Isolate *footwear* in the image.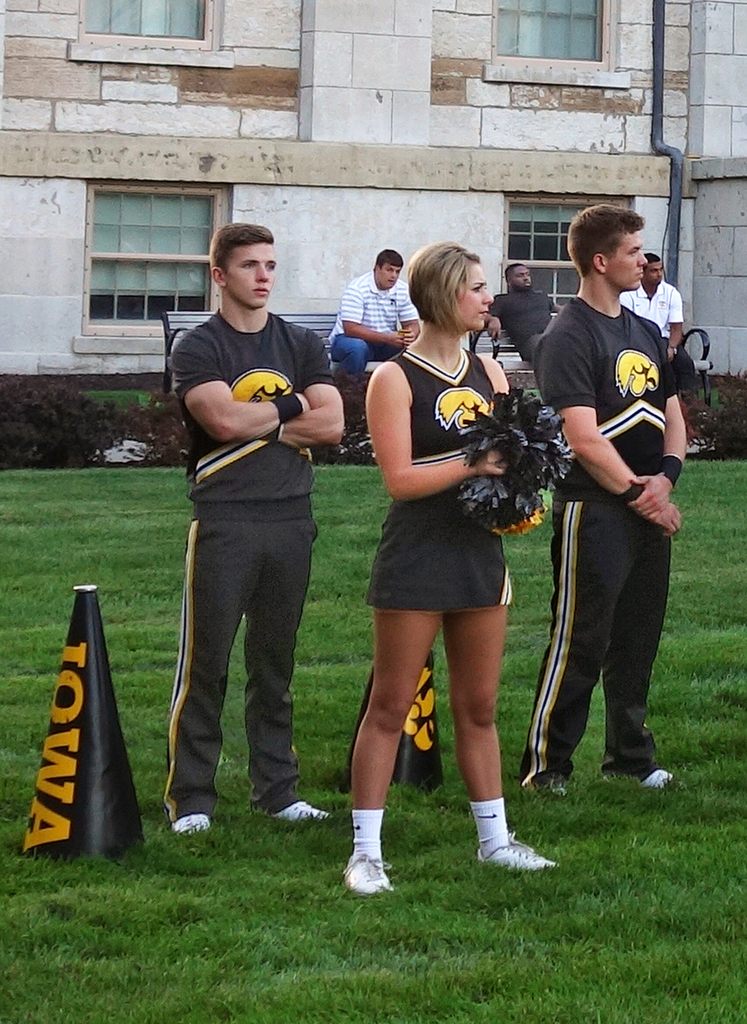
Isolated region: bbox=(335, 855, 400, 896).
